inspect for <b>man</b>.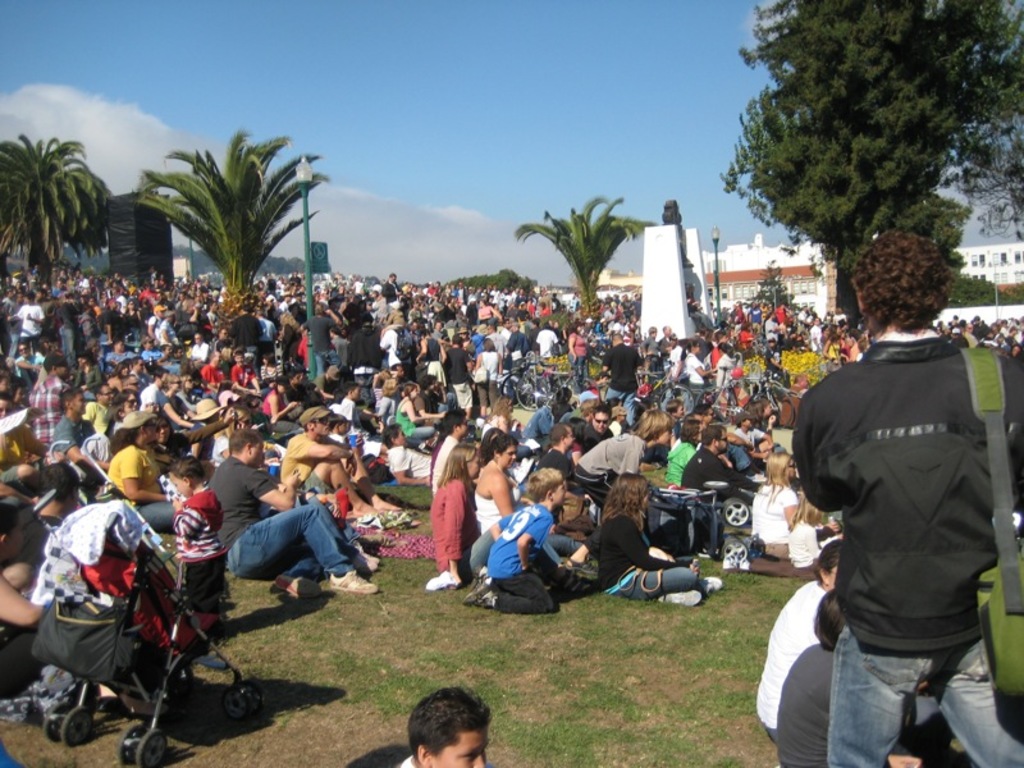
Inspection: {"left": 812, "top": 316, "right": 823, "bottom": 357}.
